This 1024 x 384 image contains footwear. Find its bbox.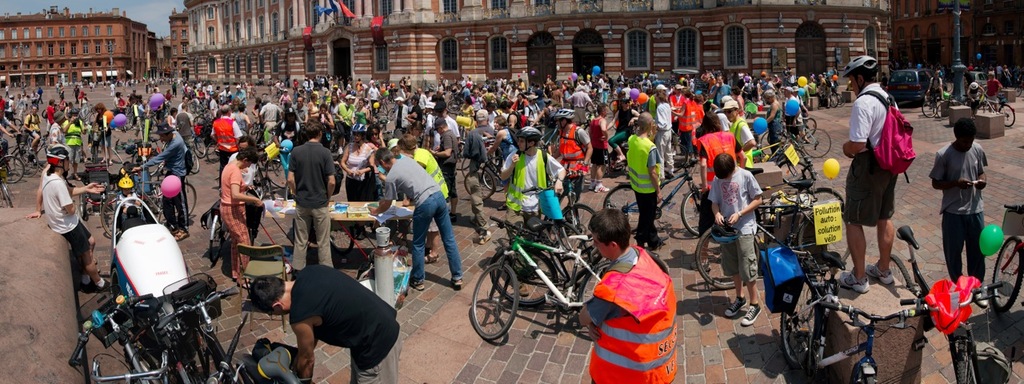
<bbox>838, 267, 868, 292</bbox>.
